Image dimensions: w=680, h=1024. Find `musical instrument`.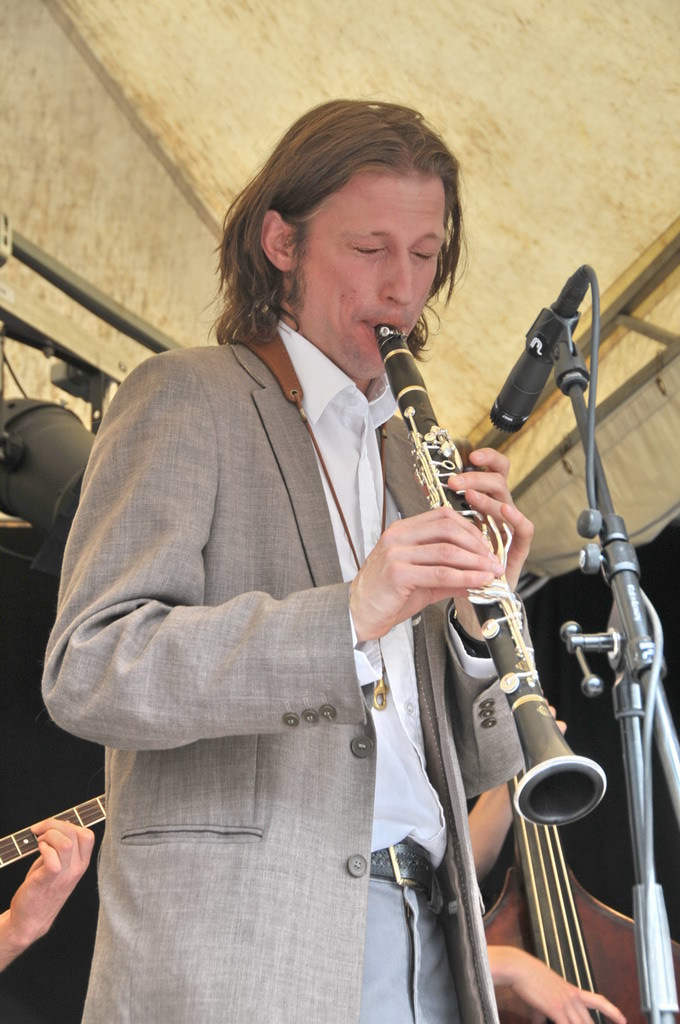
box(483, 767, 679, 1023).
